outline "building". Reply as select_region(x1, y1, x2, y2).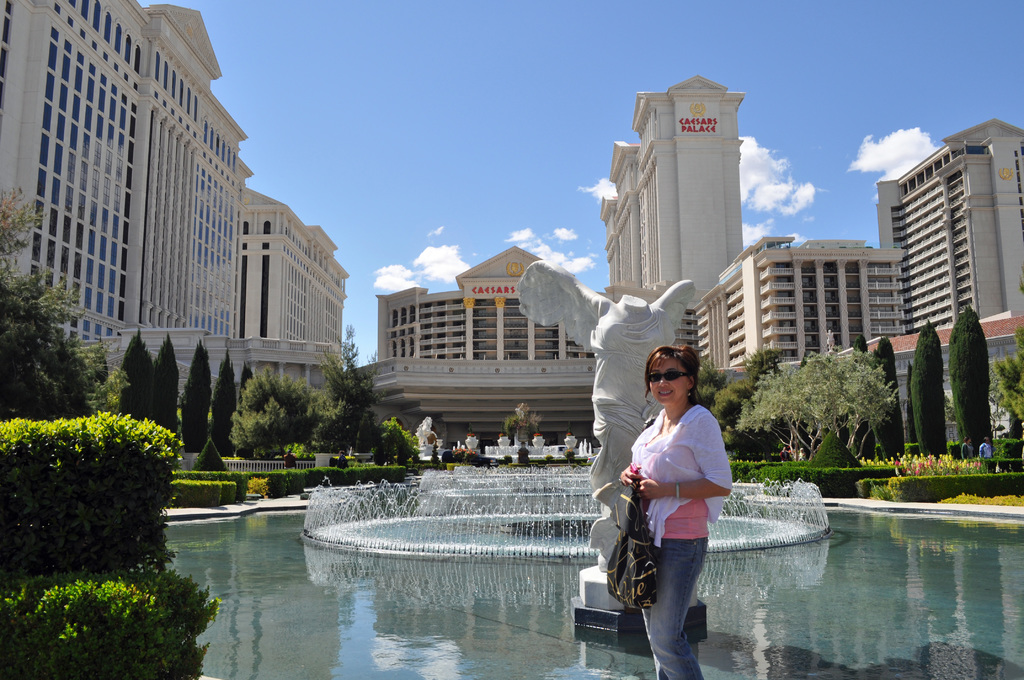
select_region(0, 0, 350, 387).
